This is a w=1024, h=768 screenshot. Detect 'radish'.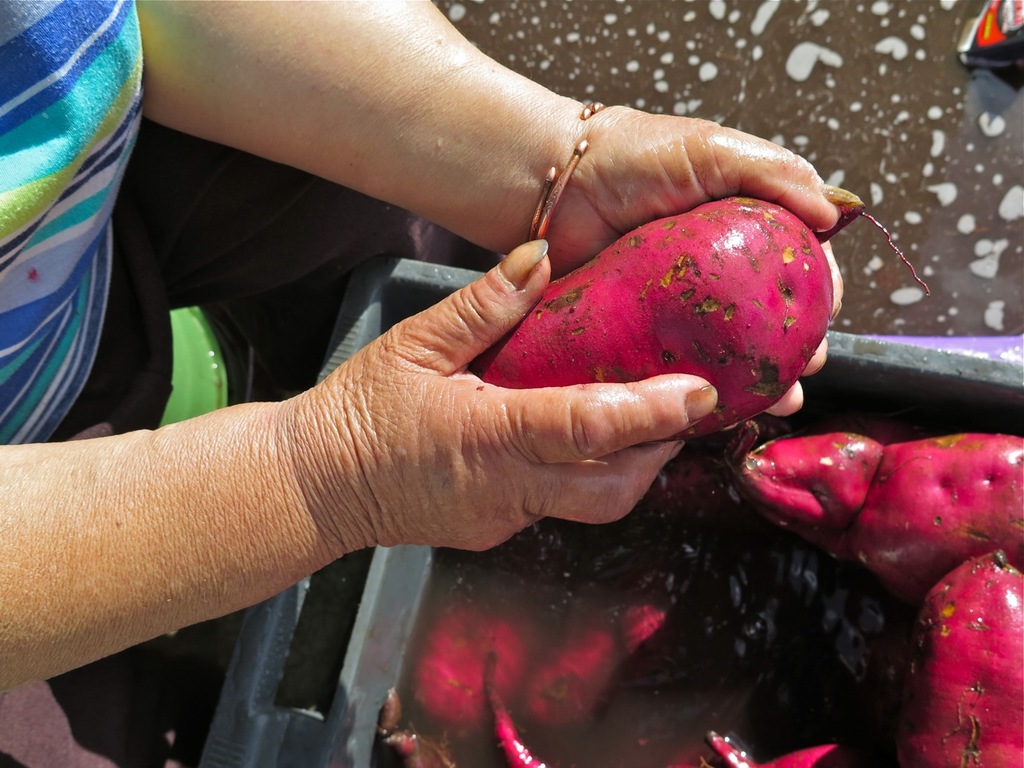
(889,549,1023,767).
